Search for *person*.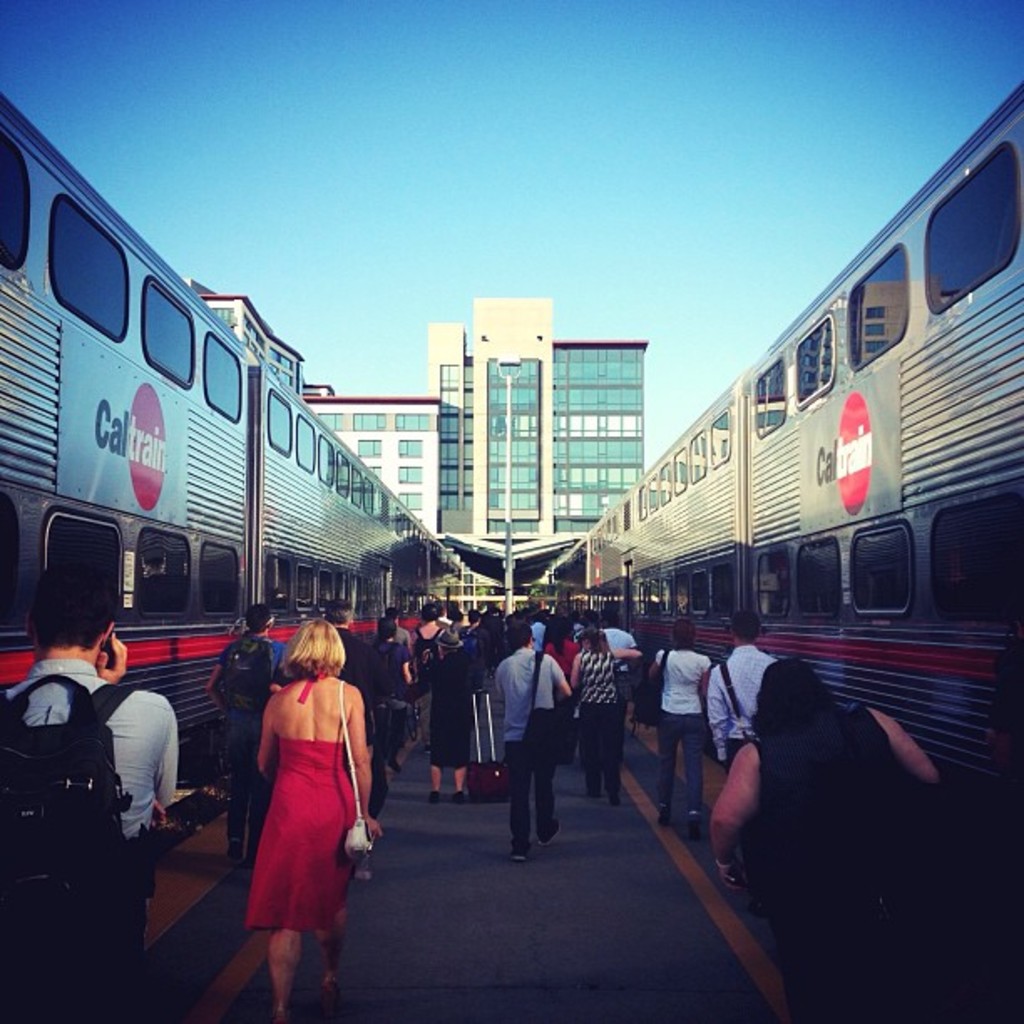
Found at <region>318, 596, 376, 781</region>.
